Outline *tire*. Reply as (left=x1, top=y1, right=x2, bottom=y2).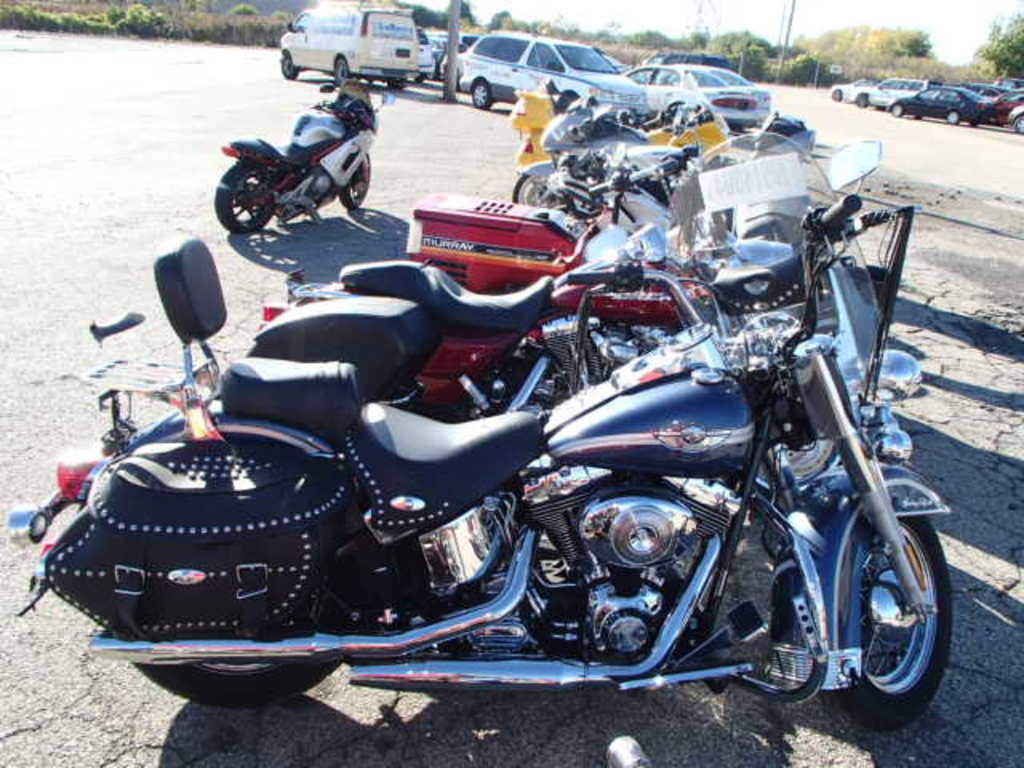
(left=946, top=107, right=960, bottom=126).
